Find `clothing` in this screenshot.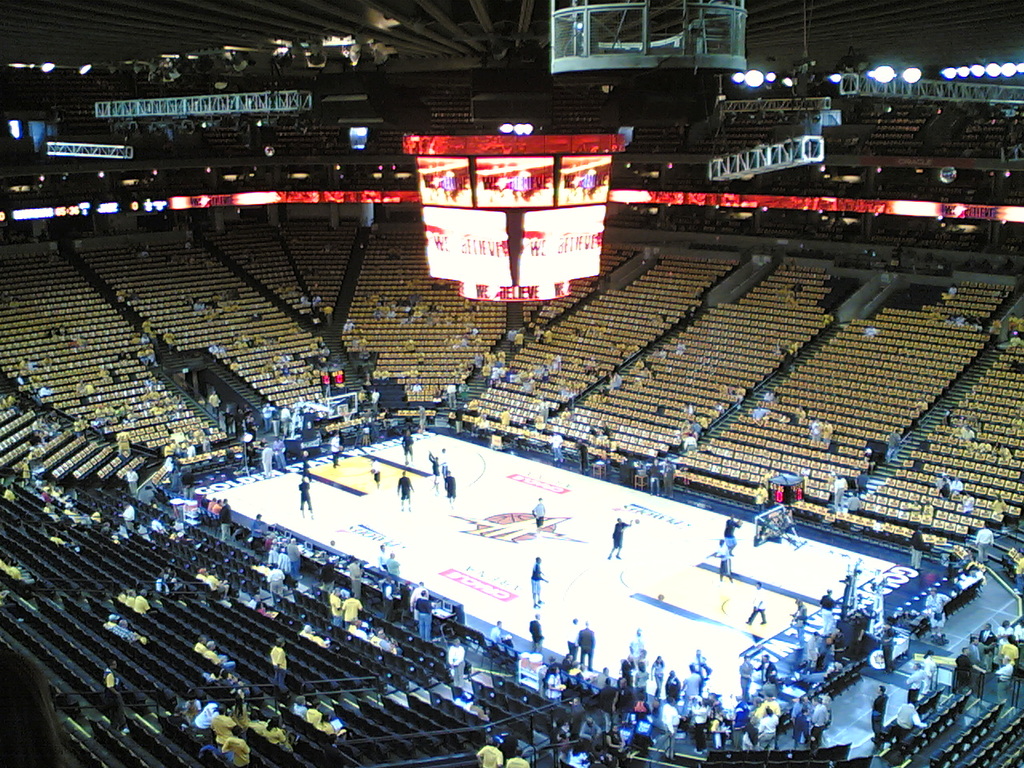
The bounding box for `clothing` is {"x1": 445, "y1": 649, "x2": 465, "y2": 689}.
